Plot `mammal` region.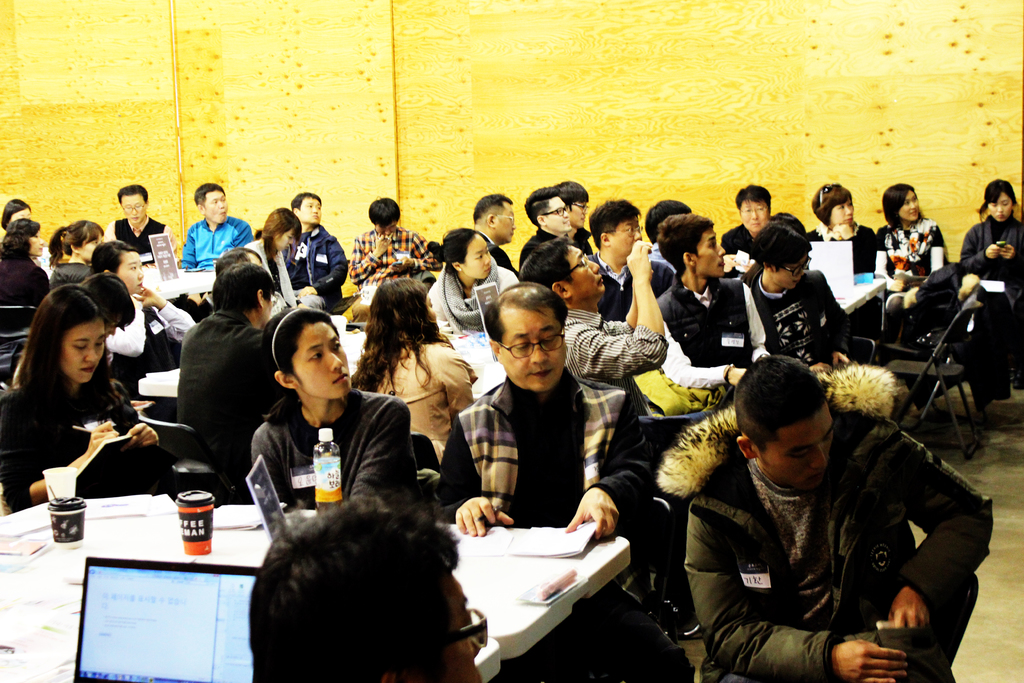
Plotted at left=516, top=183, right=576, bottom=272.
